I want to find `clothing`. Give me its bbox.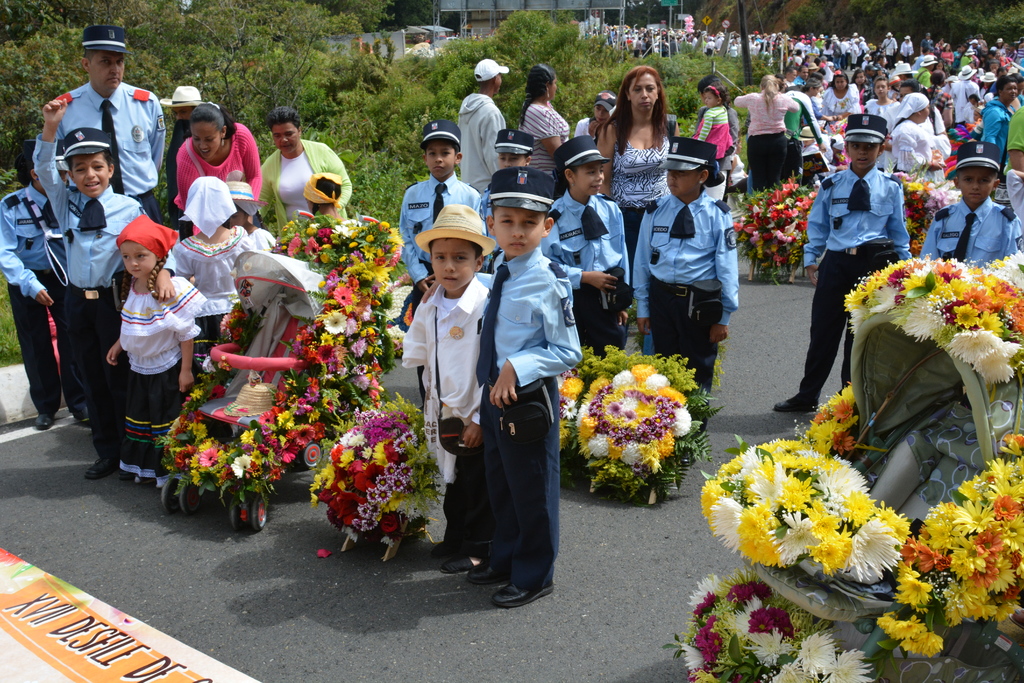
<box>575,117,598,143</box>.
